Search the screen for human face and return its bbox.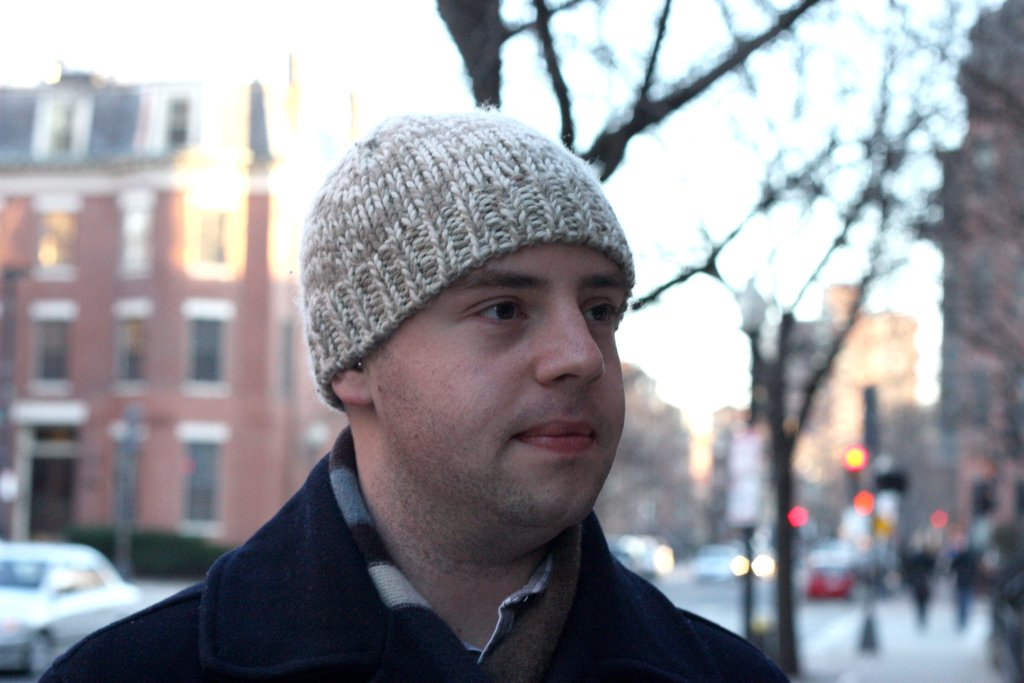
Found: <bbox>378, 247, 627, 527</bbox>.
